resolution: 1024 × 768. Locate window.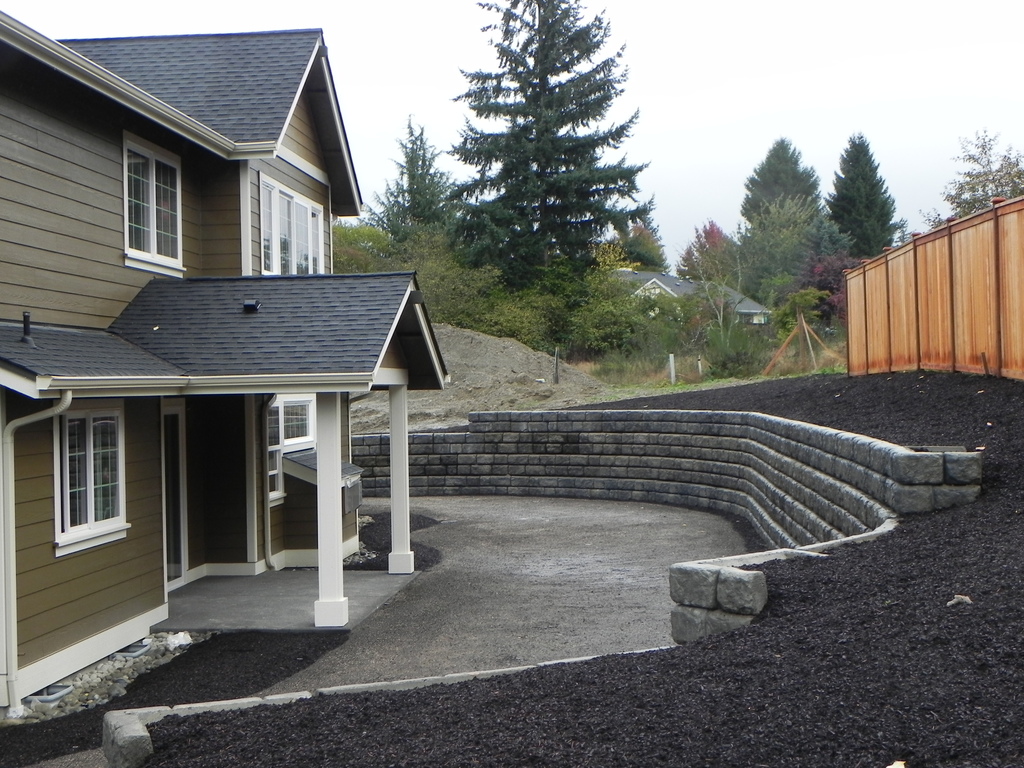
region(246, 186, 266, 273).
